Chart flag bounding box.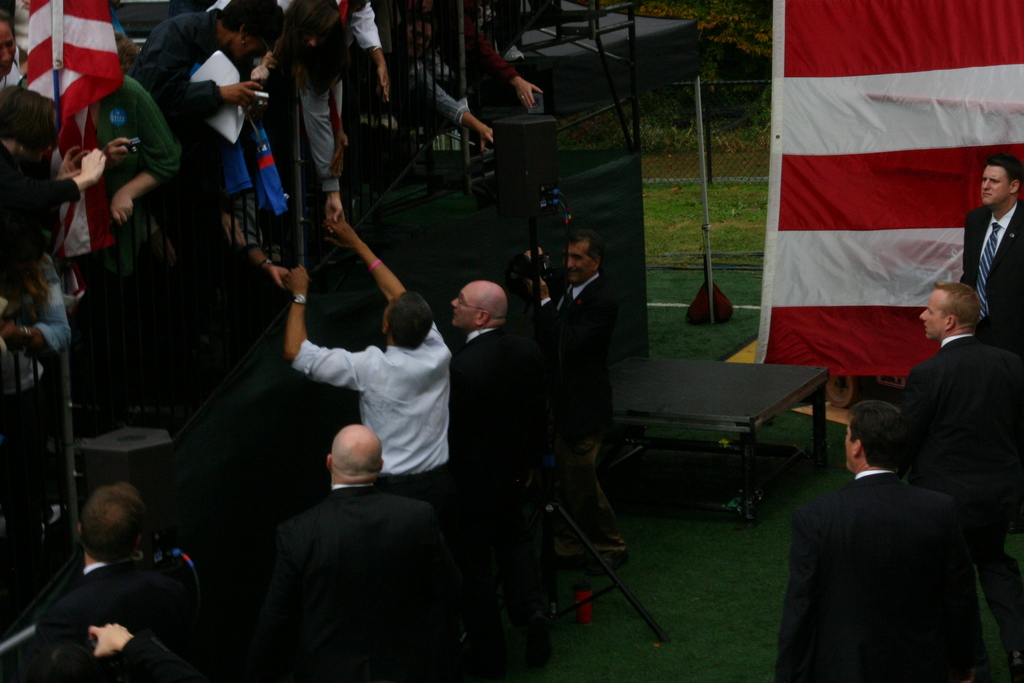
Charted: box(8, 0, 125, 151).
